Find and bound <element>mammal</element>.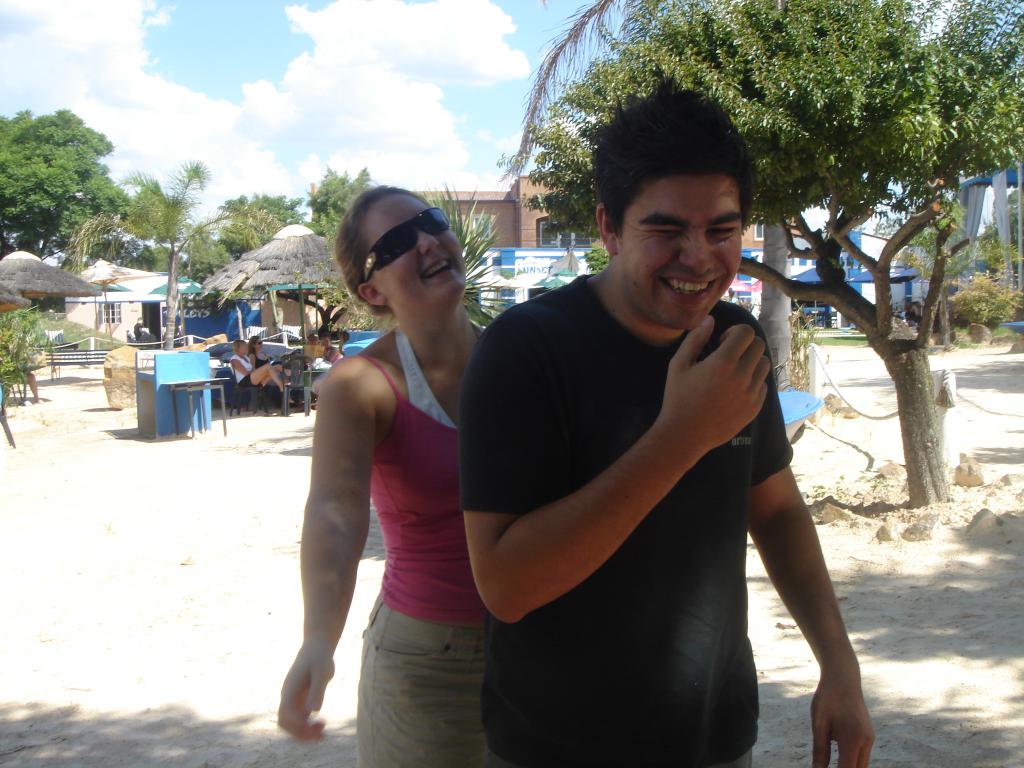
Bound: [left=131, top=316, right=147, bottom=338].
